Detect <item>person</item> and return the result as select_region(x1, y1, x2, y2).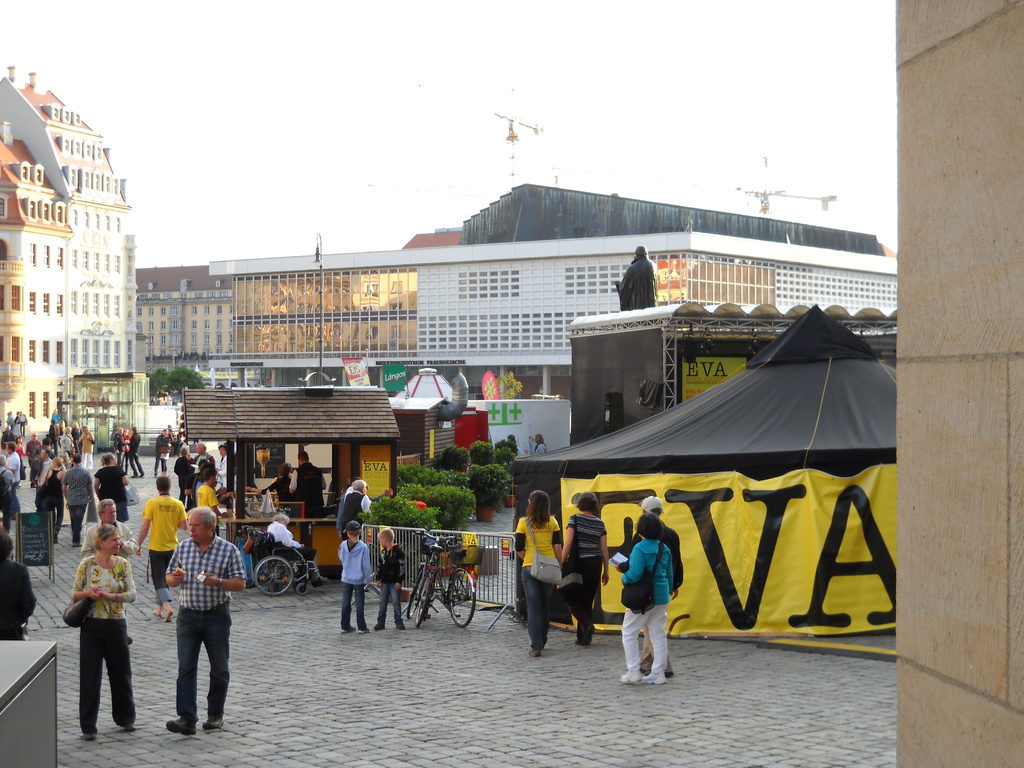
select_region(0, 529, 44, 640).
